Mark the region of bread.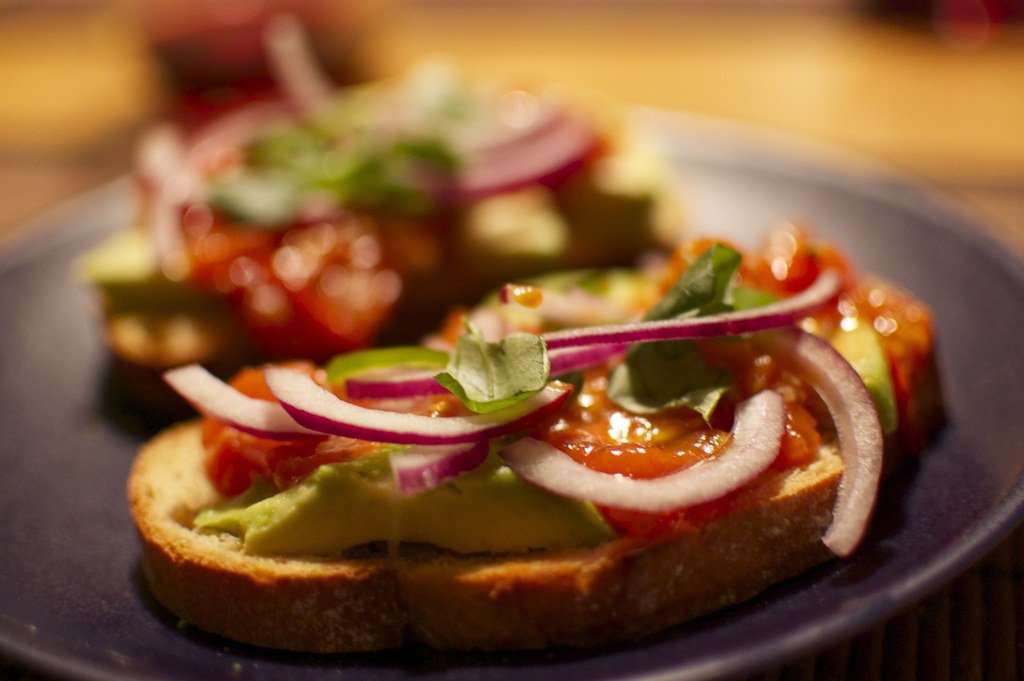
Region: left=176, top=213, right=885, bottom=618.
